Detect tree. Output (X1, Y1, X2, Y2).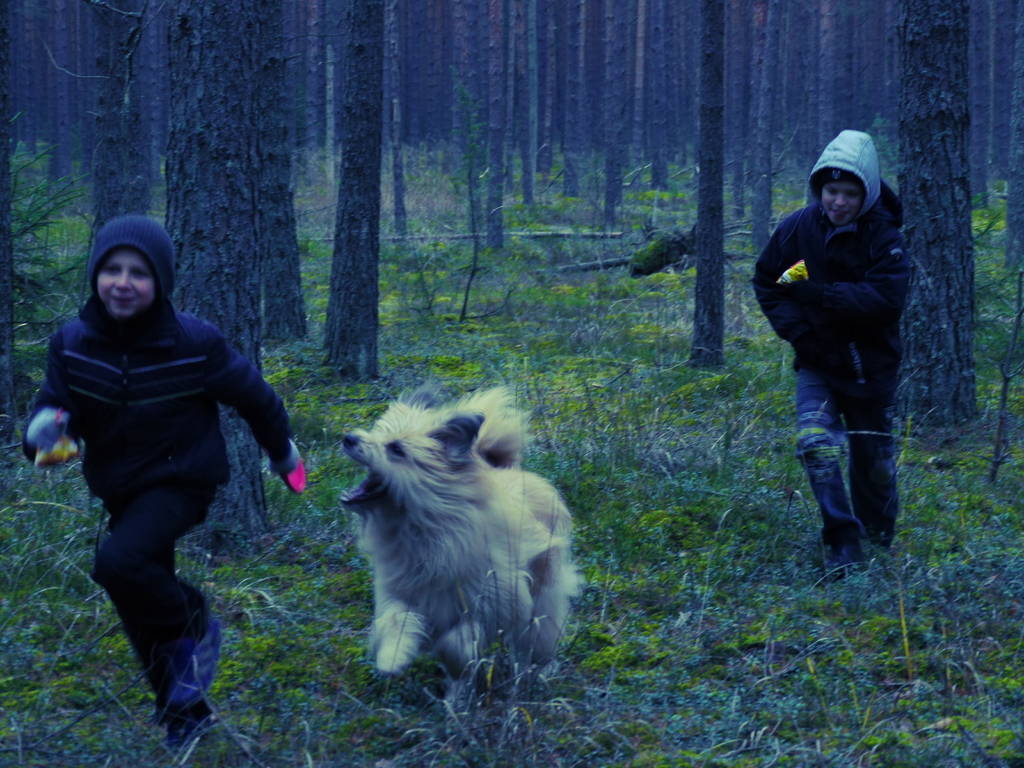
(1001, 1, 1023, 267).
